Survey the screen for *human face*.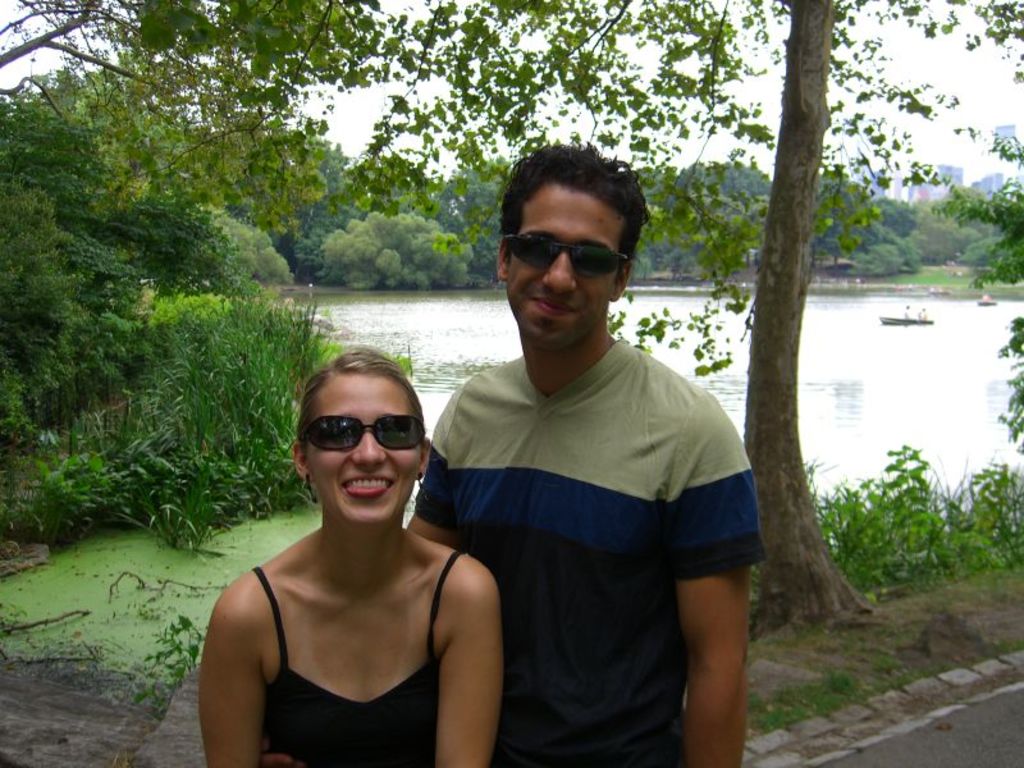
Survey found: (x1=303, y1=375, x2=424, y2=520).
